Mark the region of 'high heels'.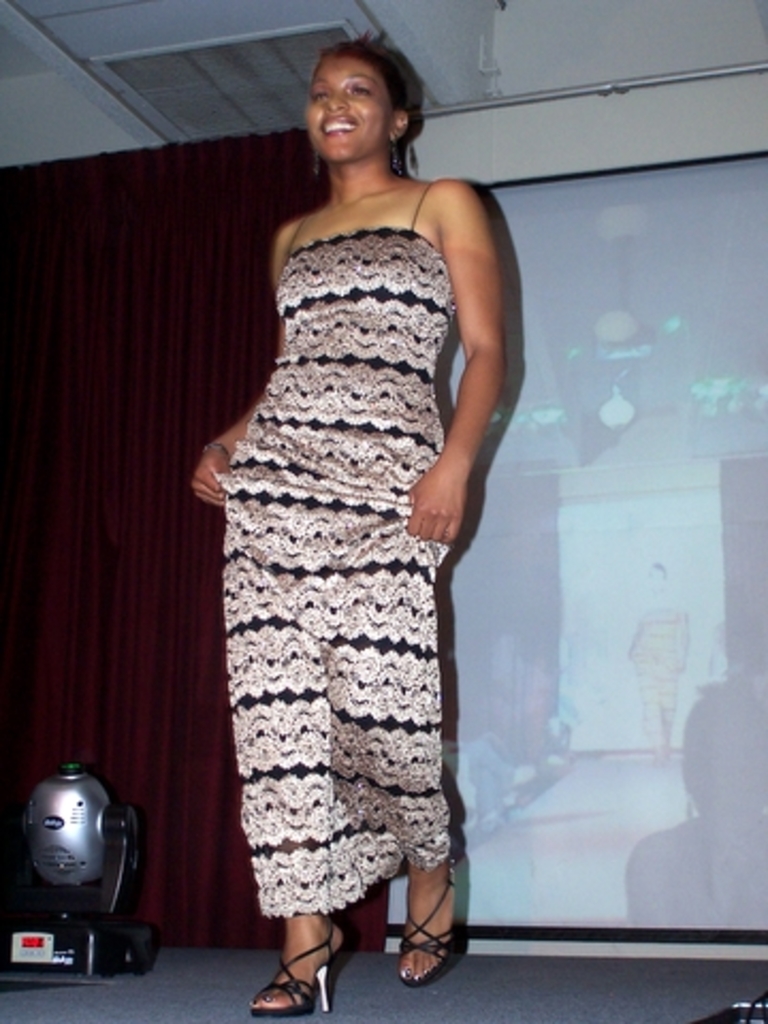
Region: 239 913 350 1020.
